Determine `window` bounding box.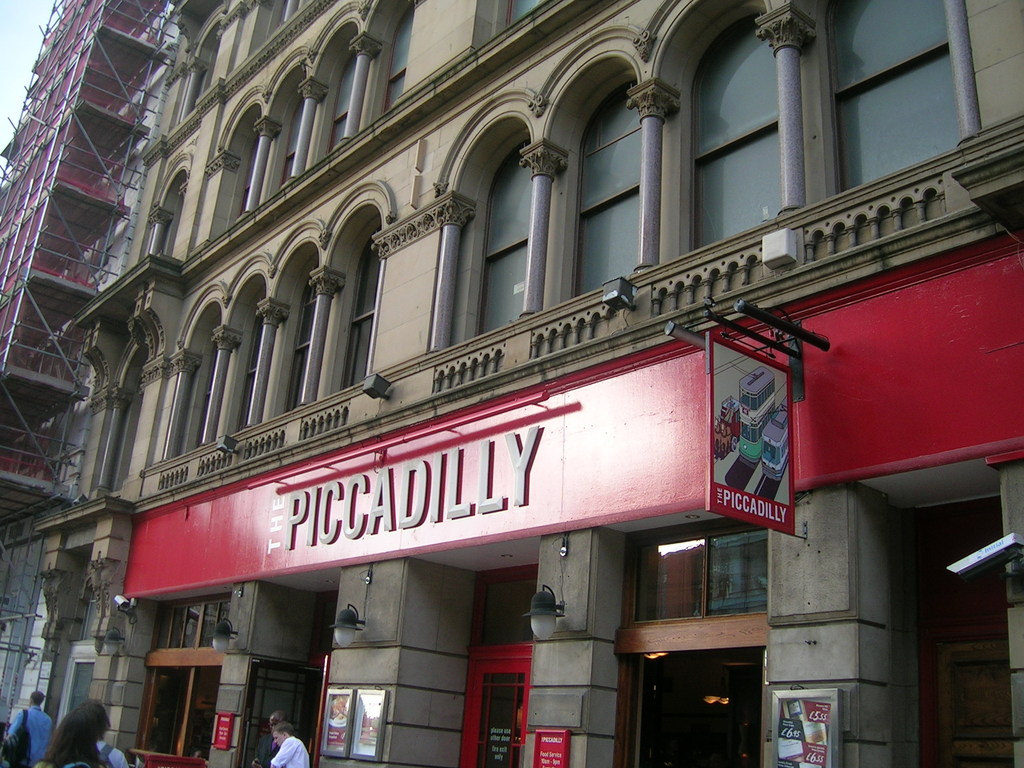
Determined: {"x1": 227, "y1": 109, "x2": 261, "y2": 159}.
